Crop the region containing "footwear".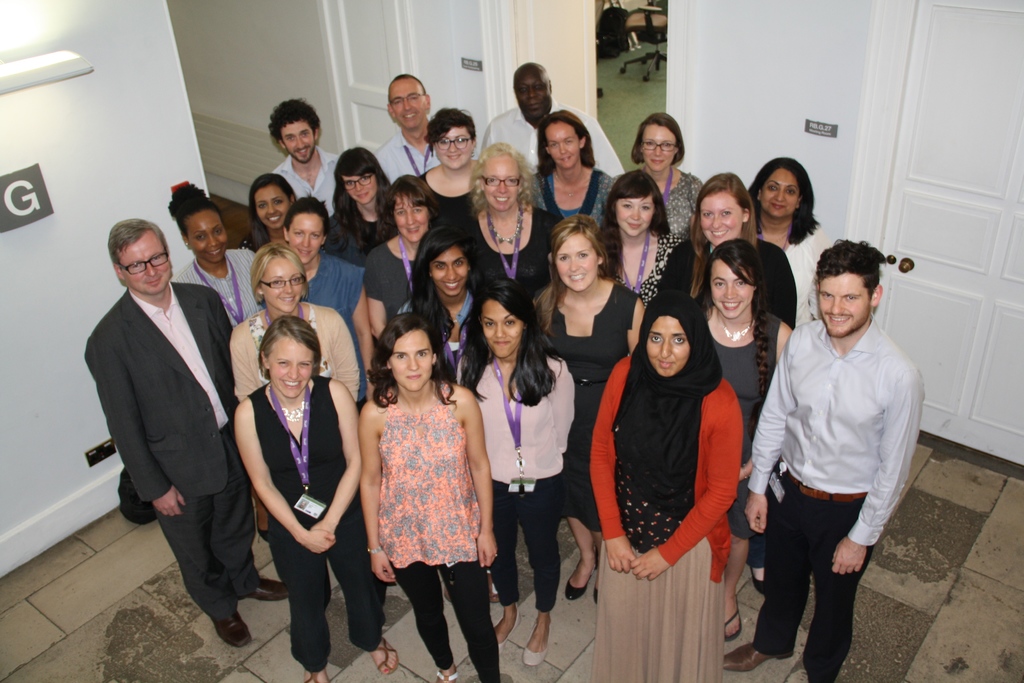
Crop region: (434,660,459,682).
